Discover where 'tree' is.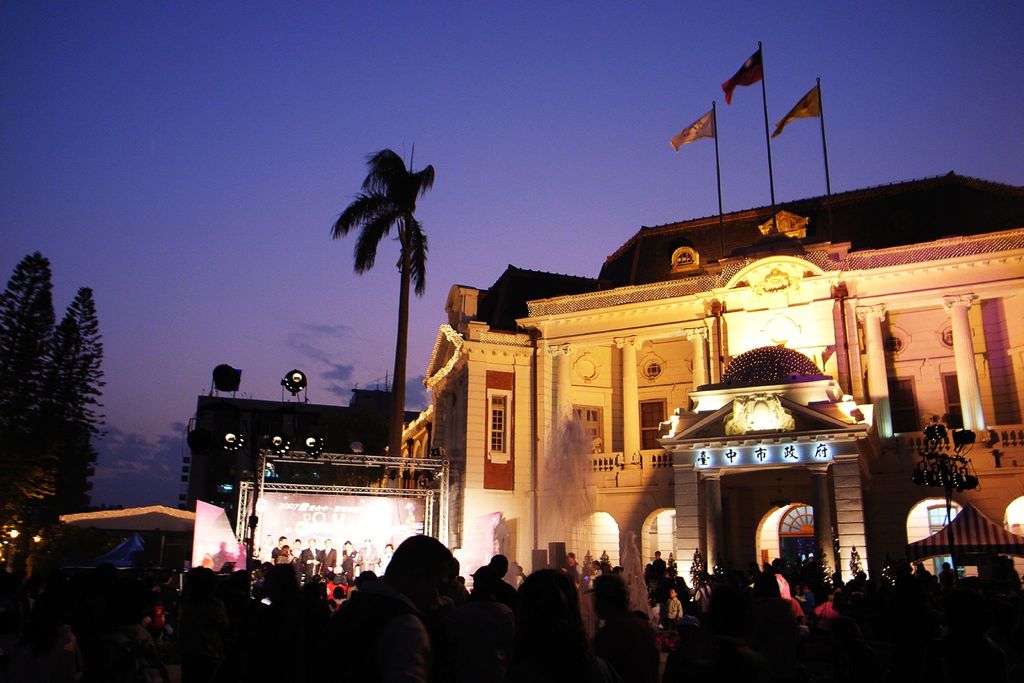
Discovered at bbox=(0, 247, 59, 568).
